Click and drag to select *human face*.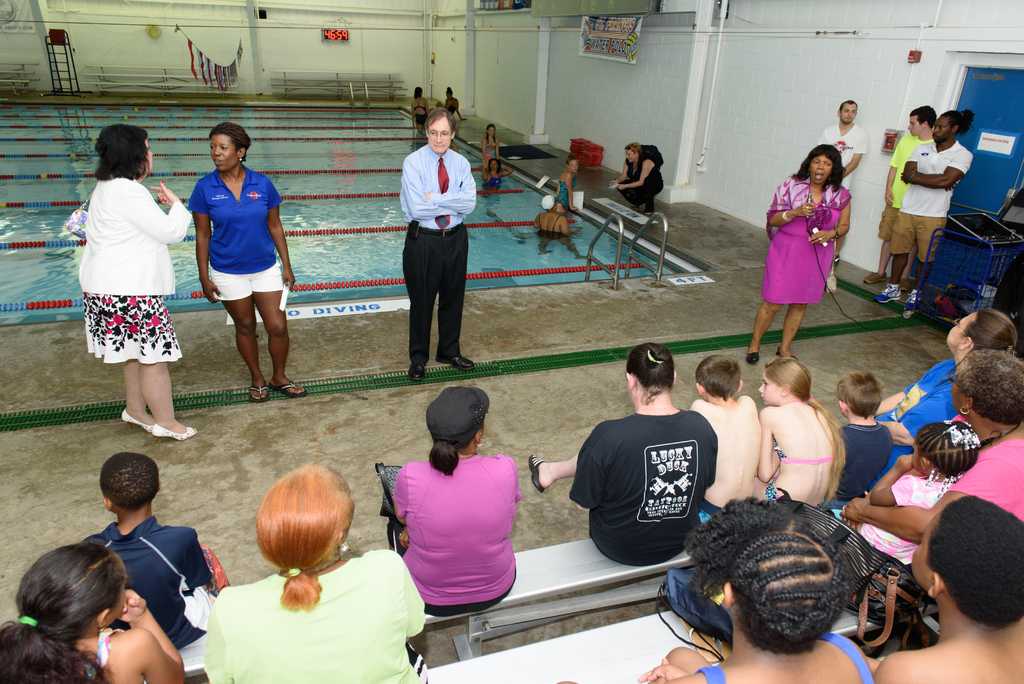
Selection: select_region(808, 152, 831, 183).
